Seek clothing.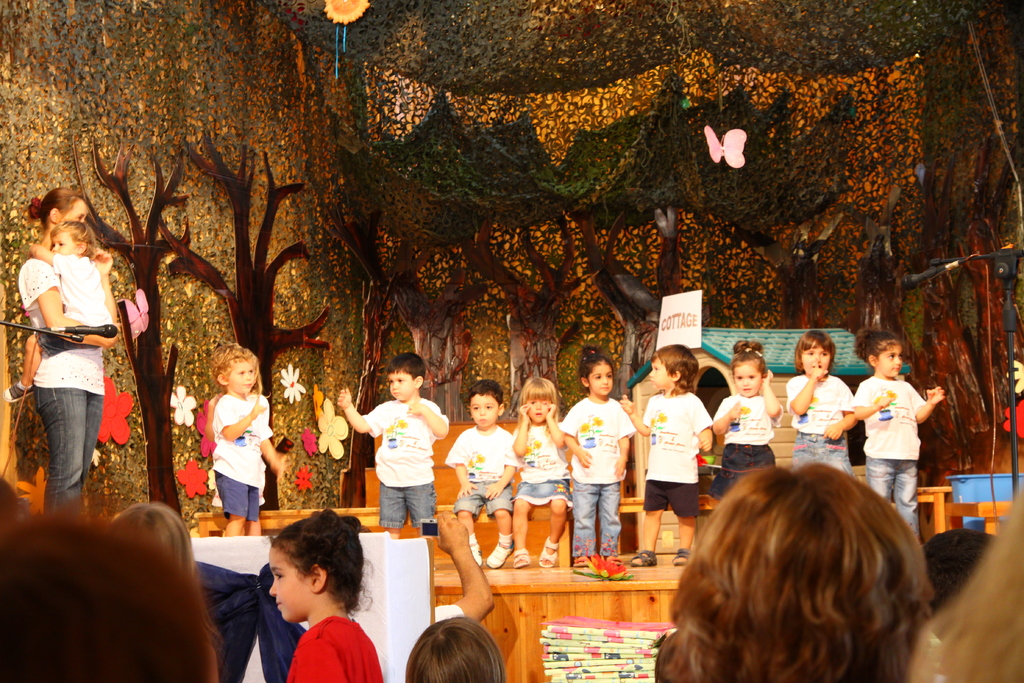
detection(440, 425, 519, 550).
